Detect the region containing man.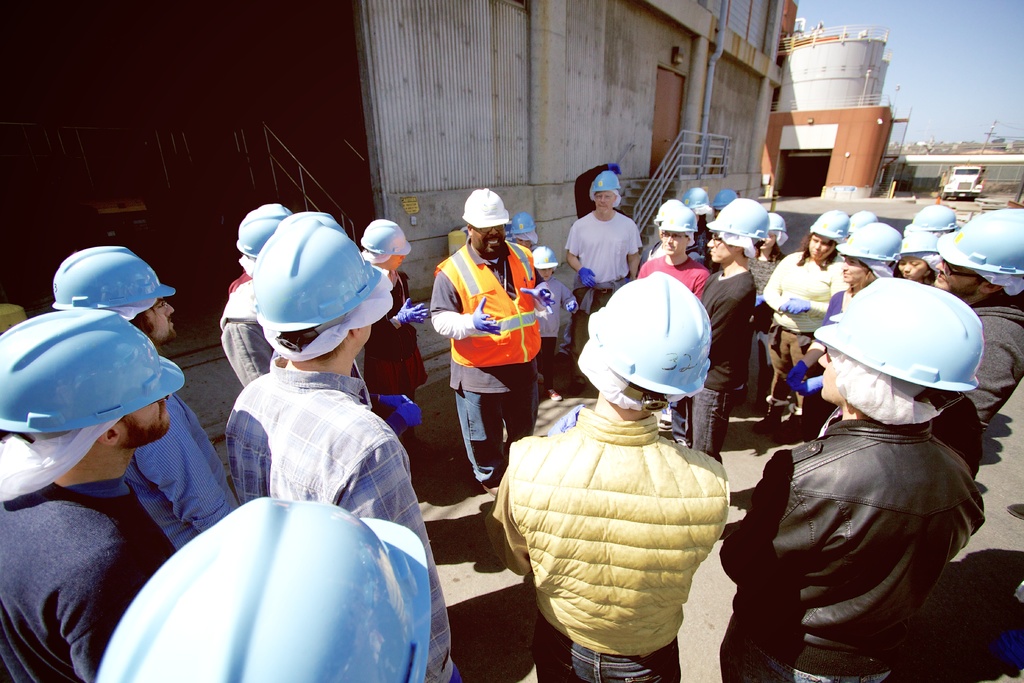
(696, 204, 769, 451).
